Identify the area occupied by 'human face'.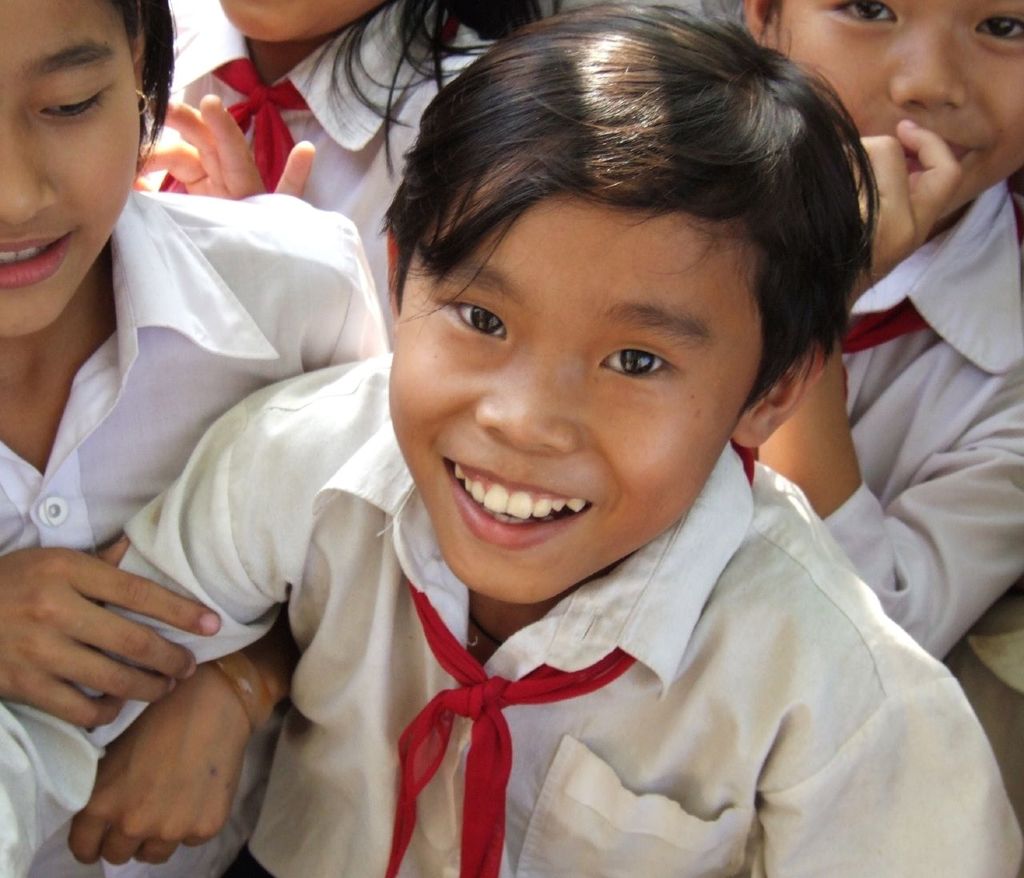
Area: BBox(222, 0, 395, 43).
